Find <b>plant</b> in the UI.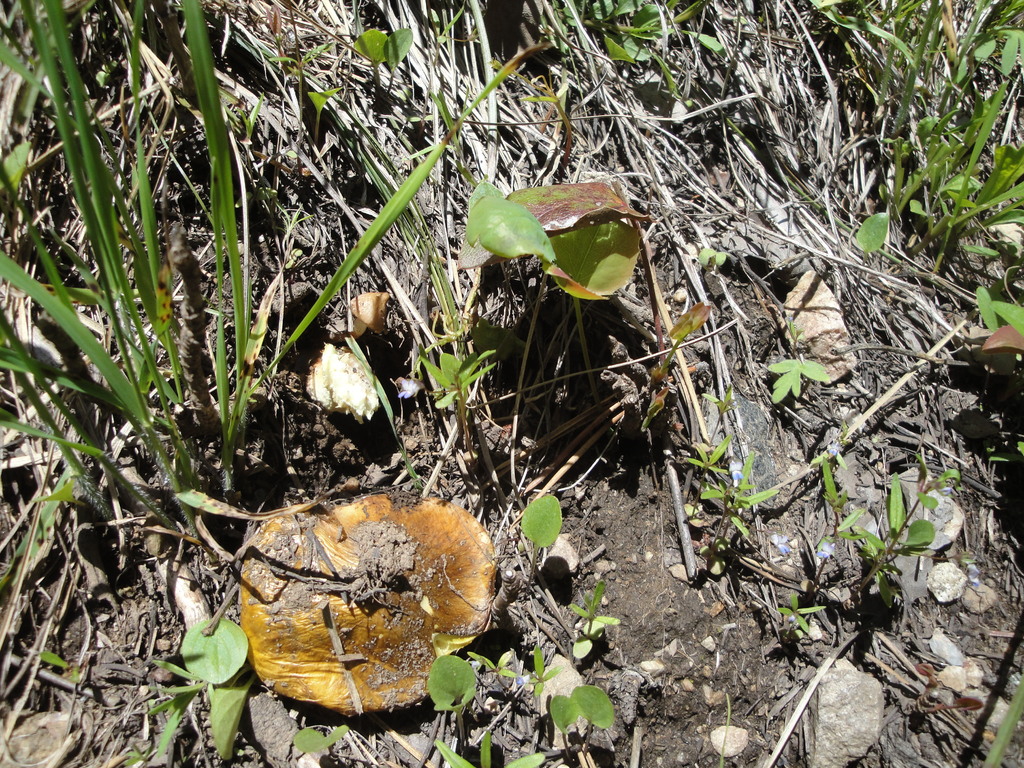
UI element at (left=484, top=646, right=518, bottom=685).
